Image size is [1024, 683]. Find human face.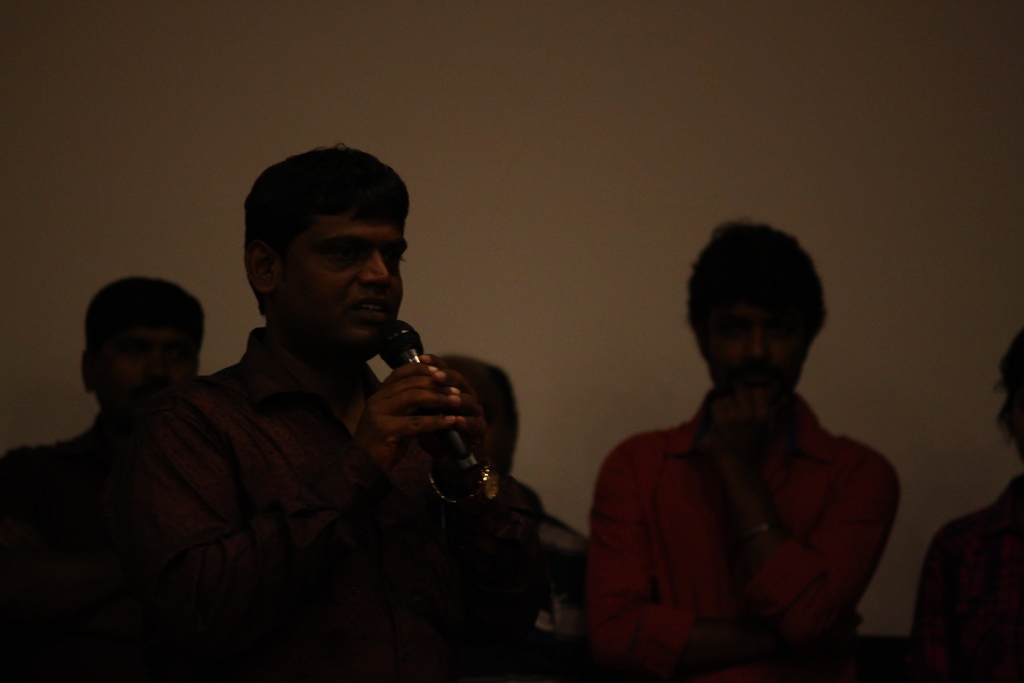
95:327:192:407.
